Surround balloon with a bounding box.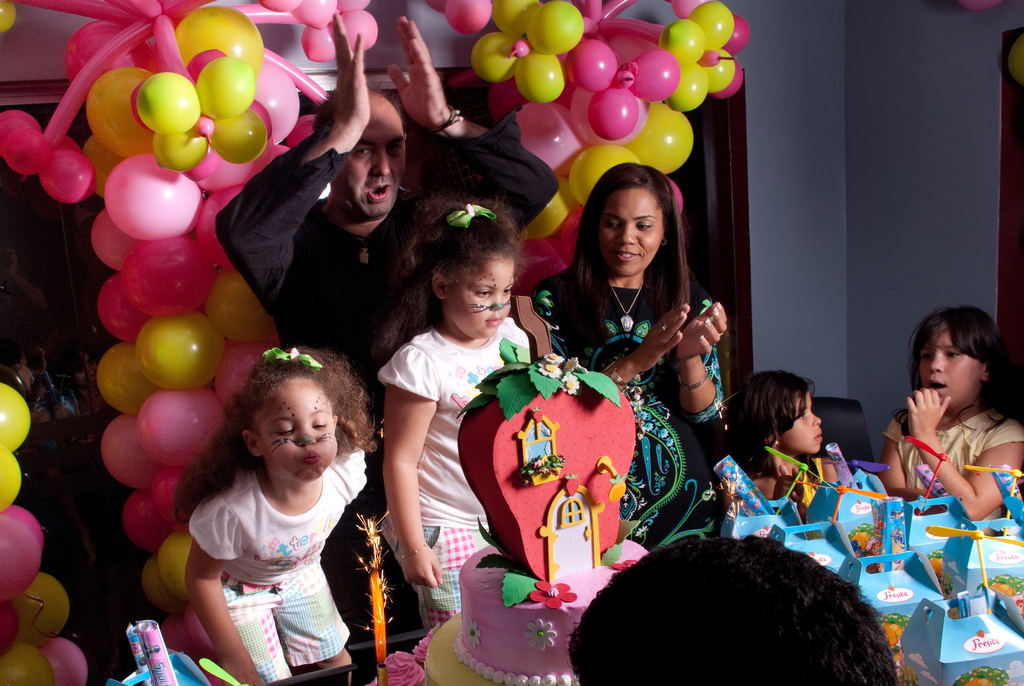
(0,3,15,36).
